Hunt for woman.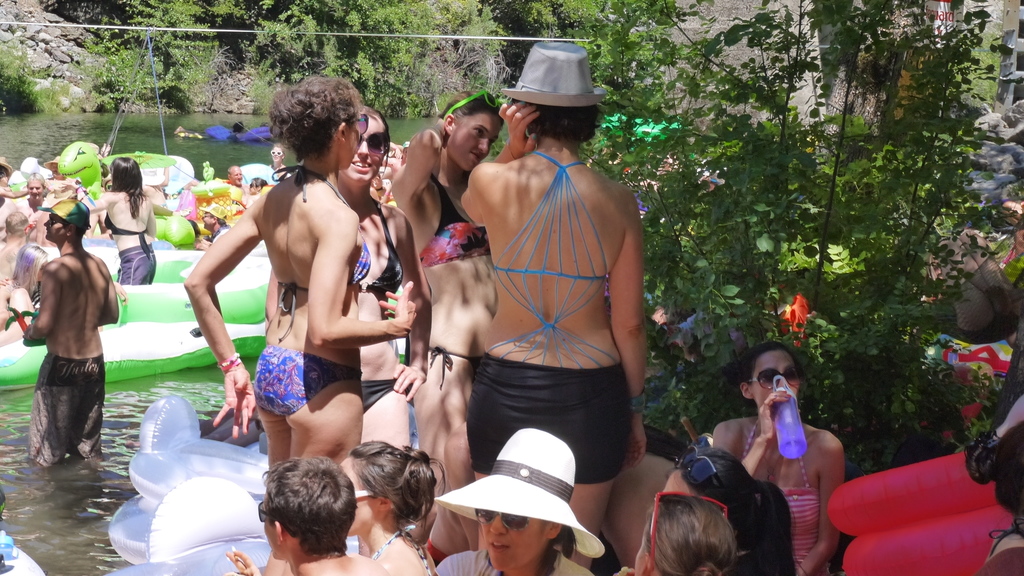
Hunted down at <bbox>334, 442, 451, 575</bbox>.
